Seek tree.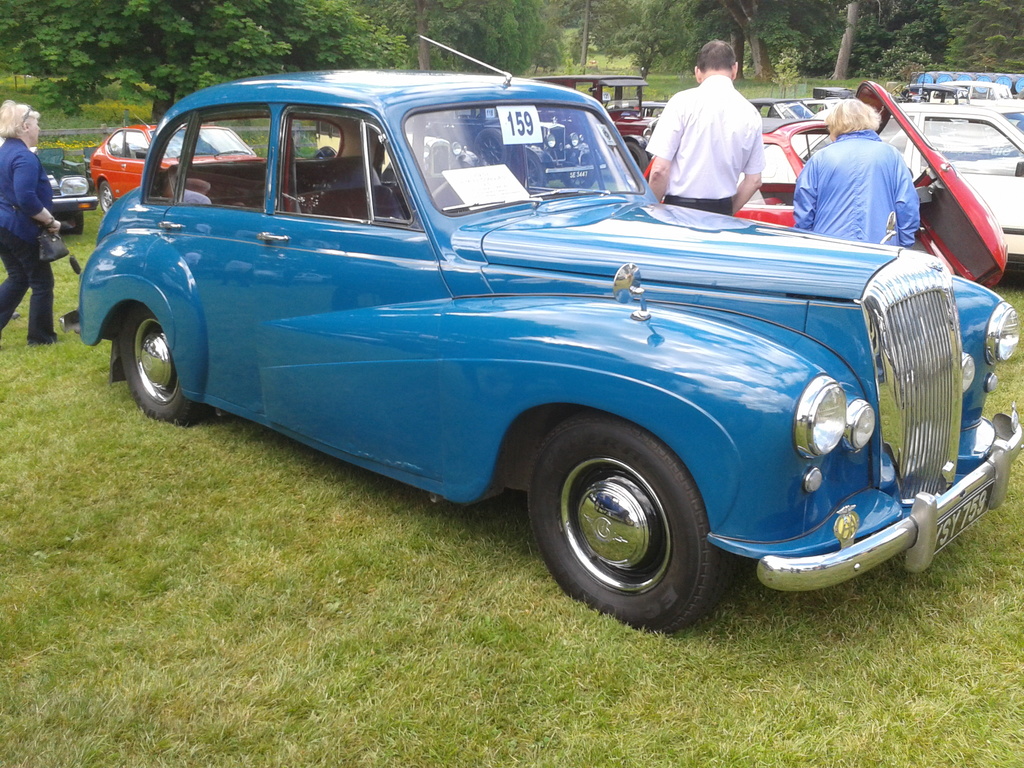
BBox(372, 0, 574, 77).
